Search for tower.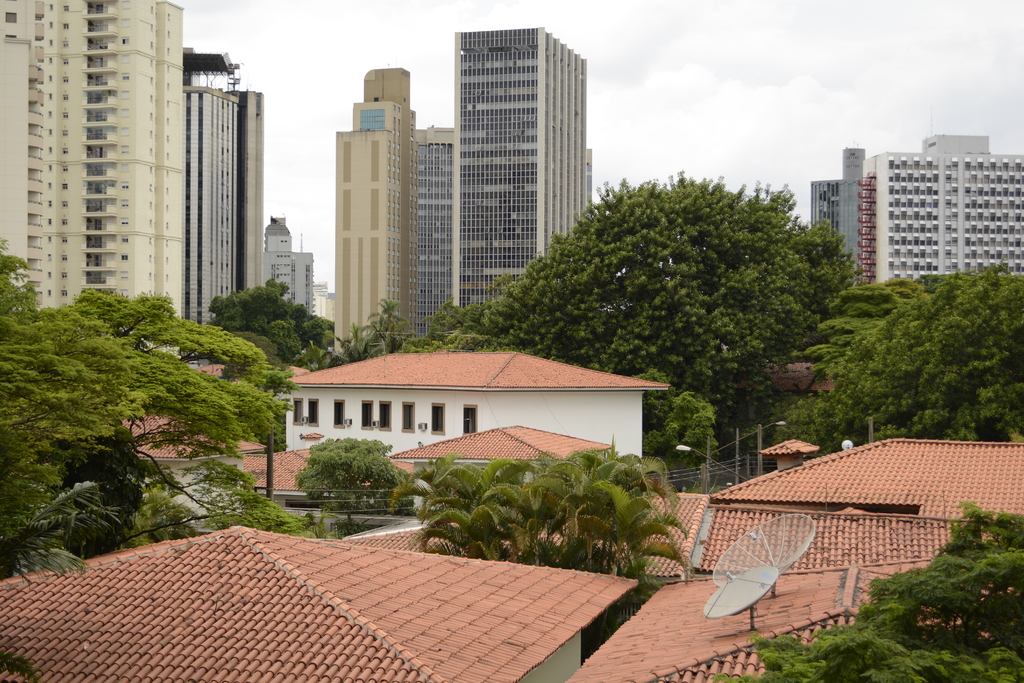
Found at [left=0, top=0, right=185, bottom=338].
